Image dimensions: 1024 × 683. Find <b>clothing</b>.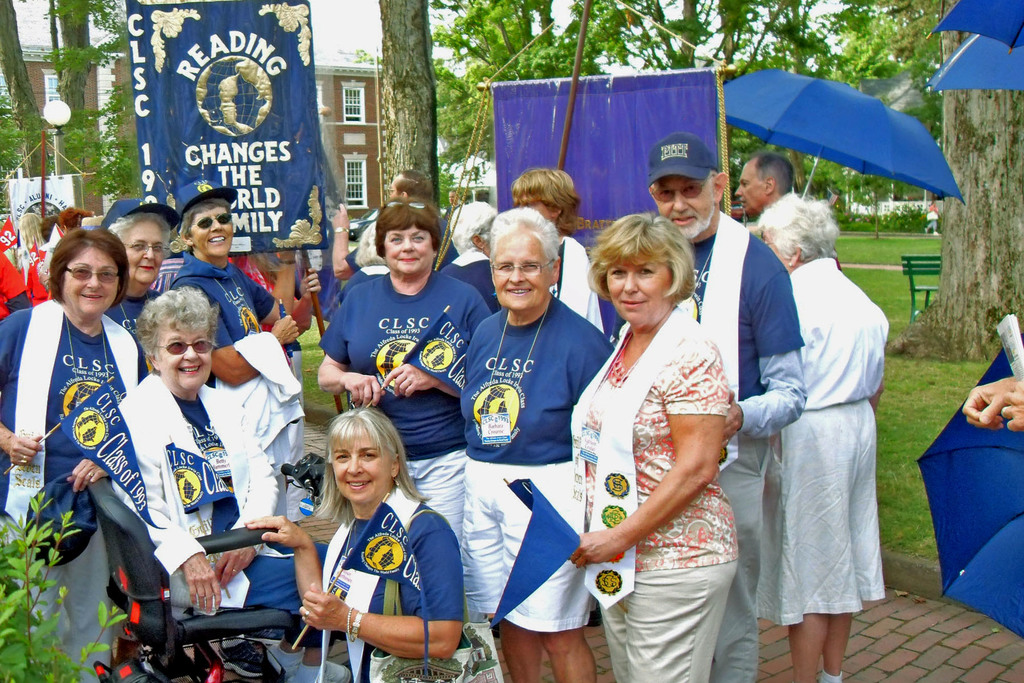
rect(327, 281, 493, 461).
